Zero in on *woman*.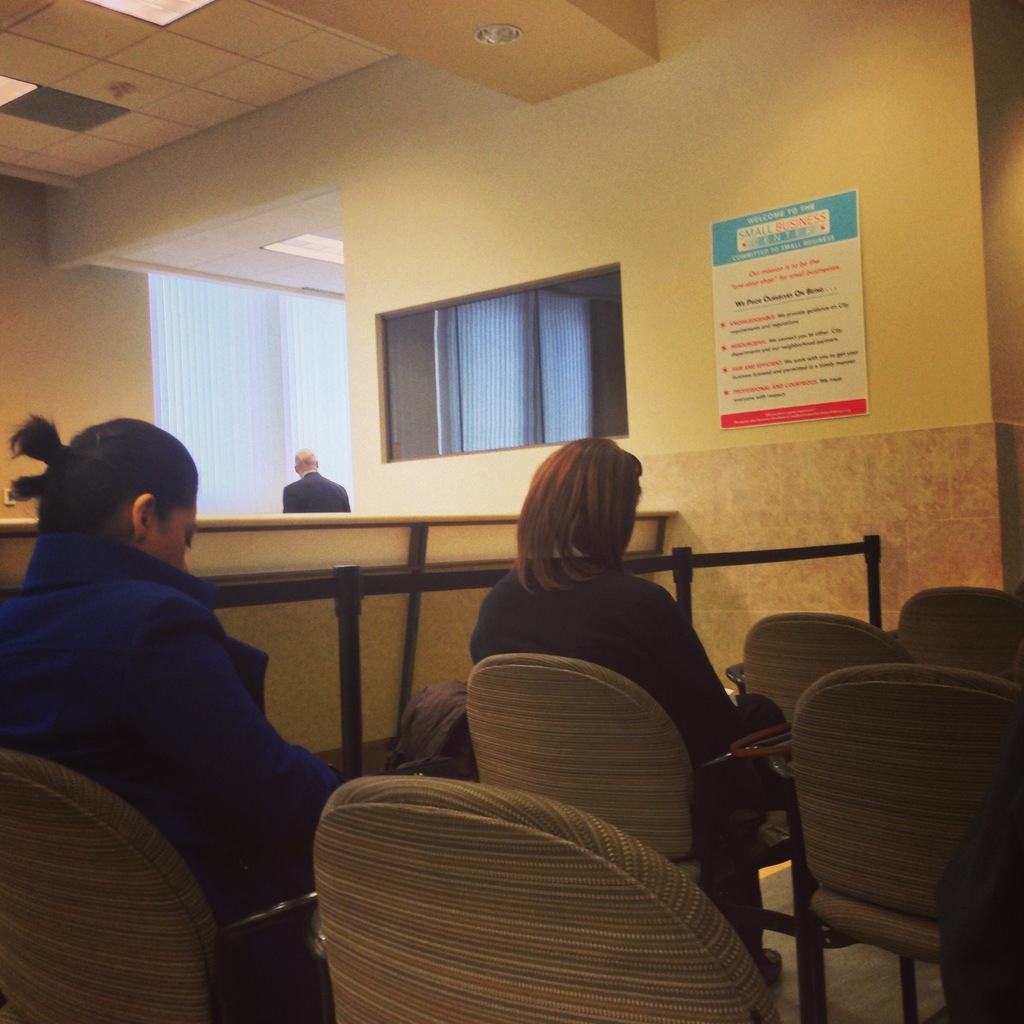
Zeroed in: {"left": 0, "top": 410, "right": 352, "bottom": 937}.
